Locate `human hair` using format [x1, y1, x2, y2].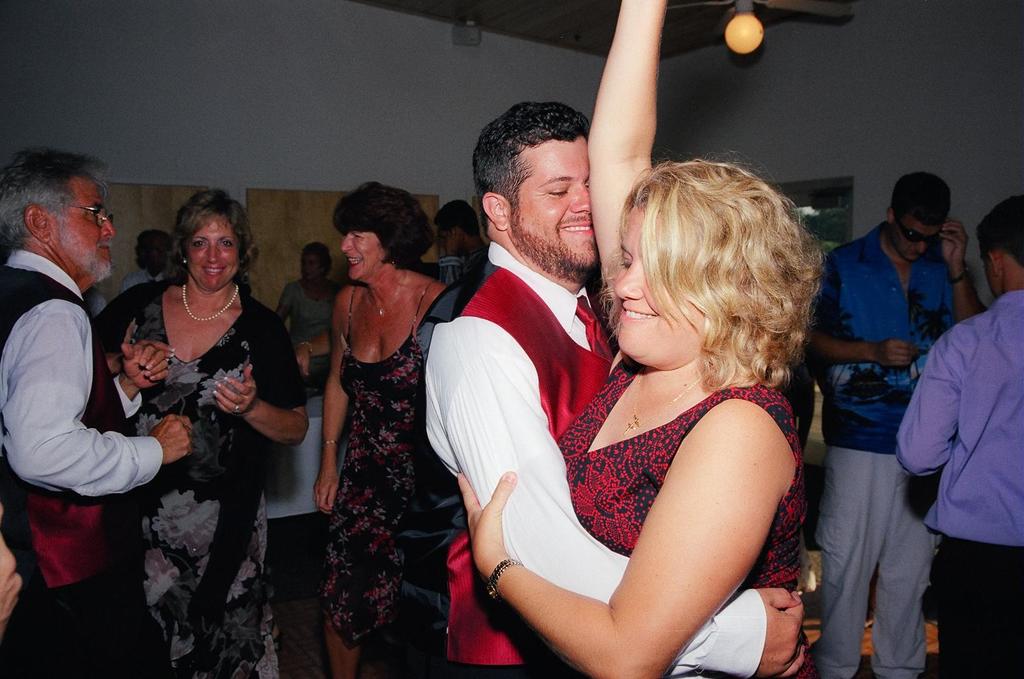
[472, 100, 585, 204].
